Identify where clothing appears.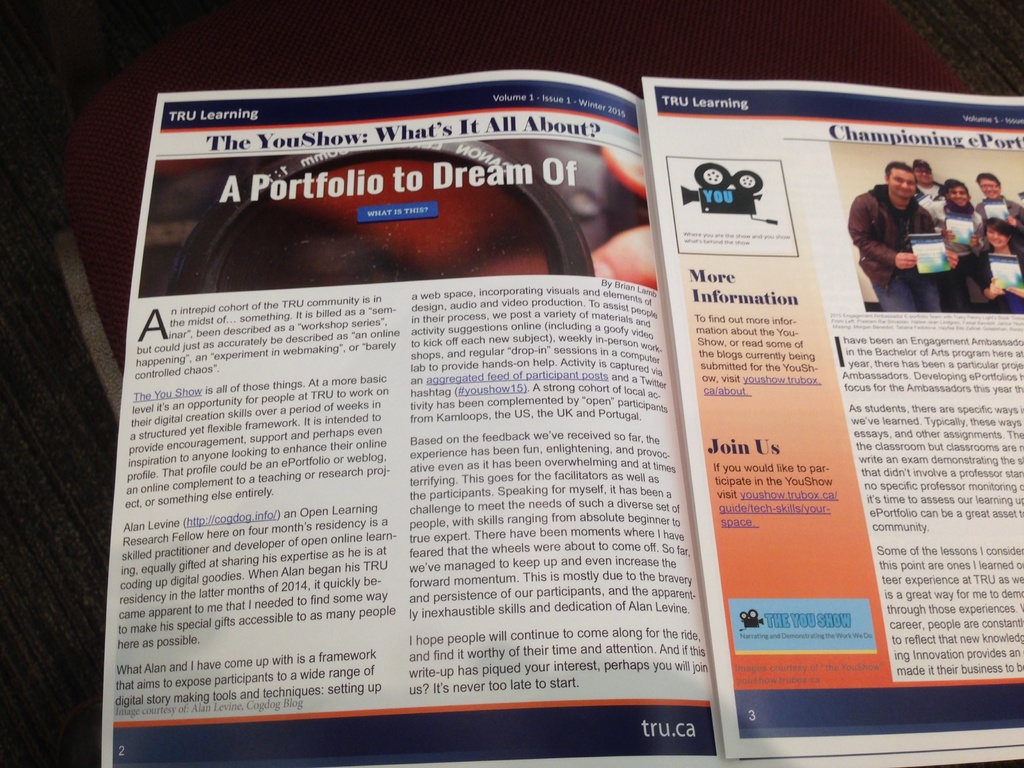
Appears at <bbox>974, 195, 1023, 233</bbox>.
